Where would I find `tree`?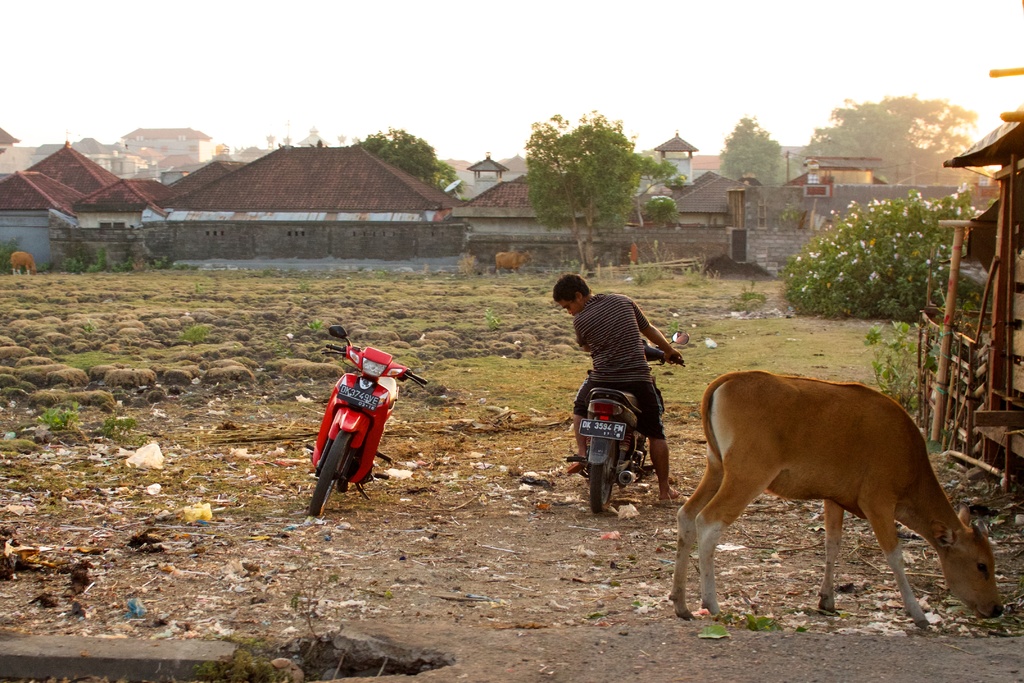
At 510,103,669,249.
